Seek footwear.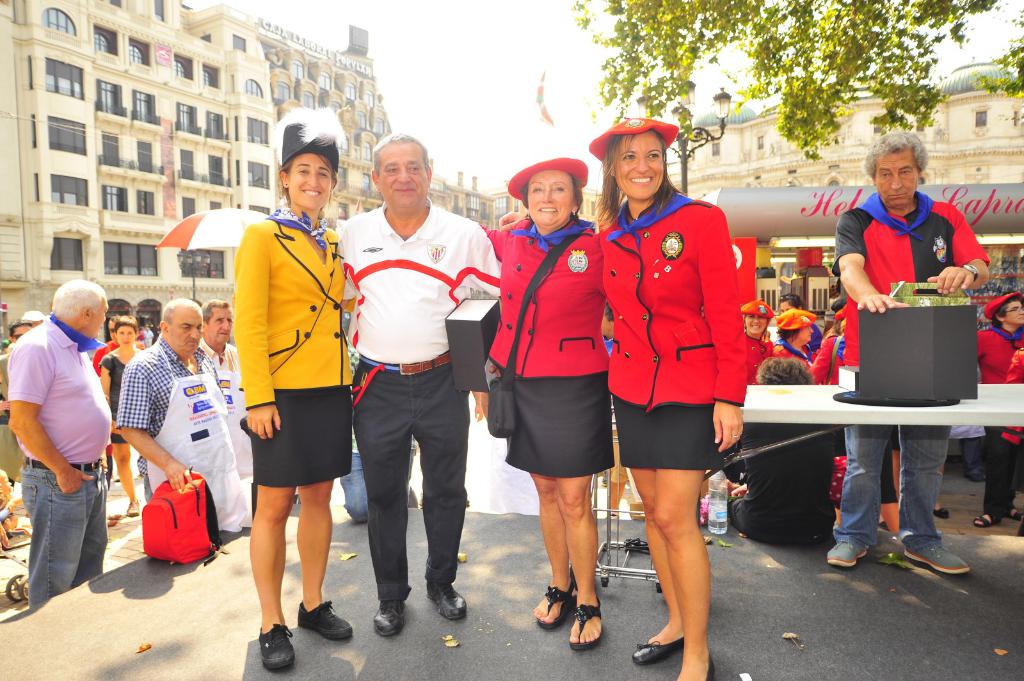
(left=828, top=536, right=872, bottom=570).
